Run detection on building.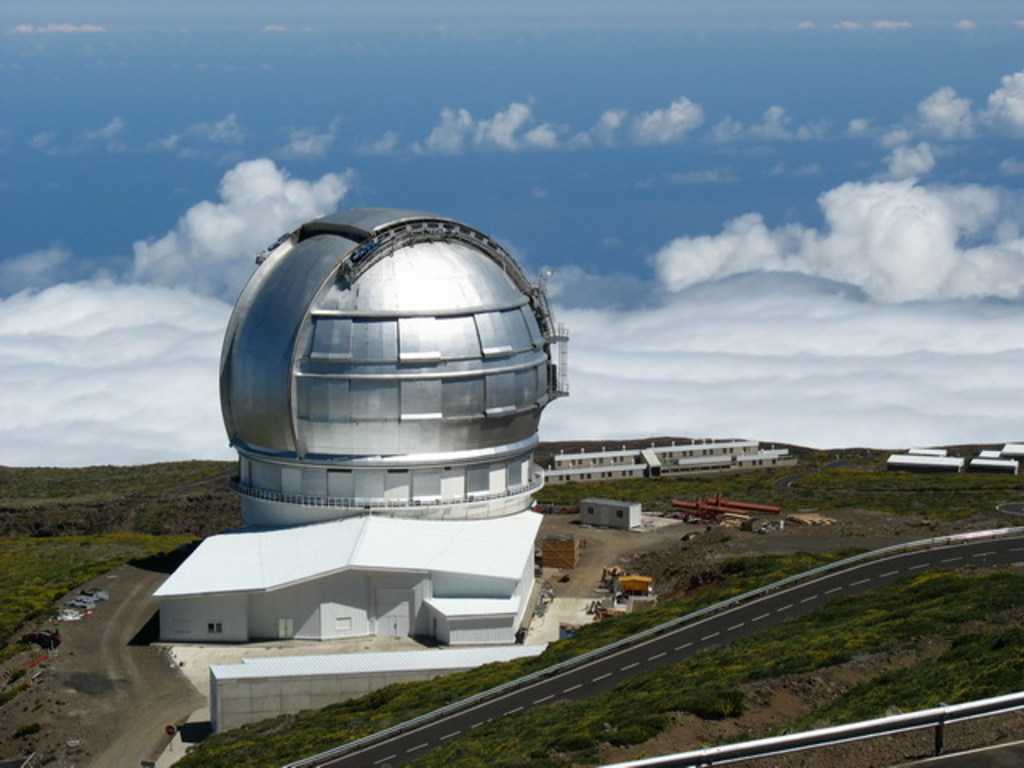
Result: select_region(154, 202, 568, 648).
